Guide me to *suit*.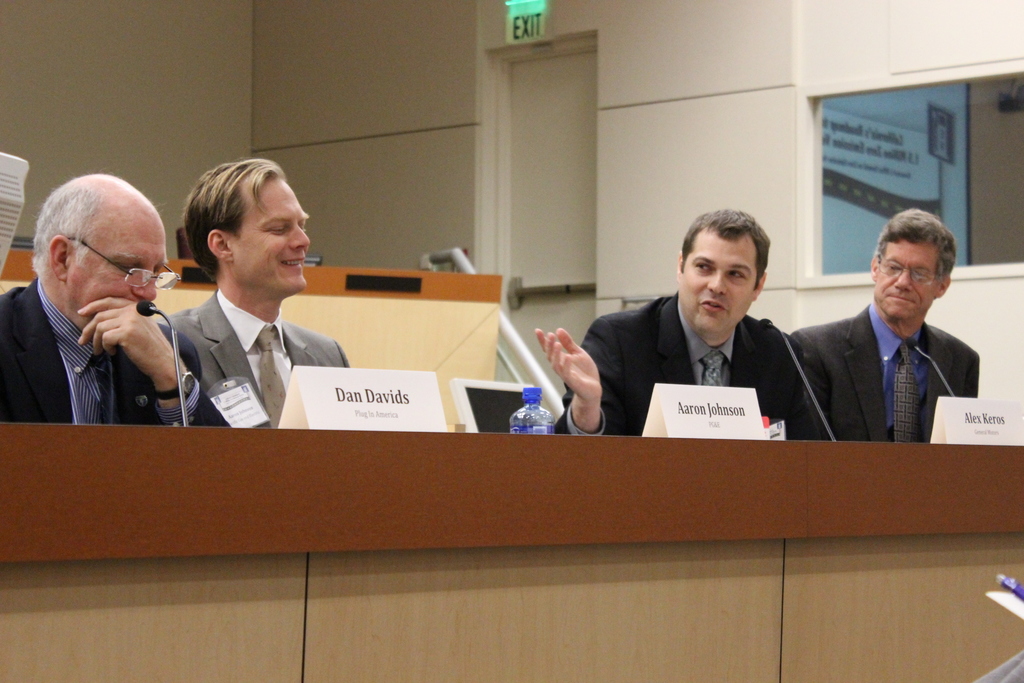
Guidance: 796 250 980 459.
